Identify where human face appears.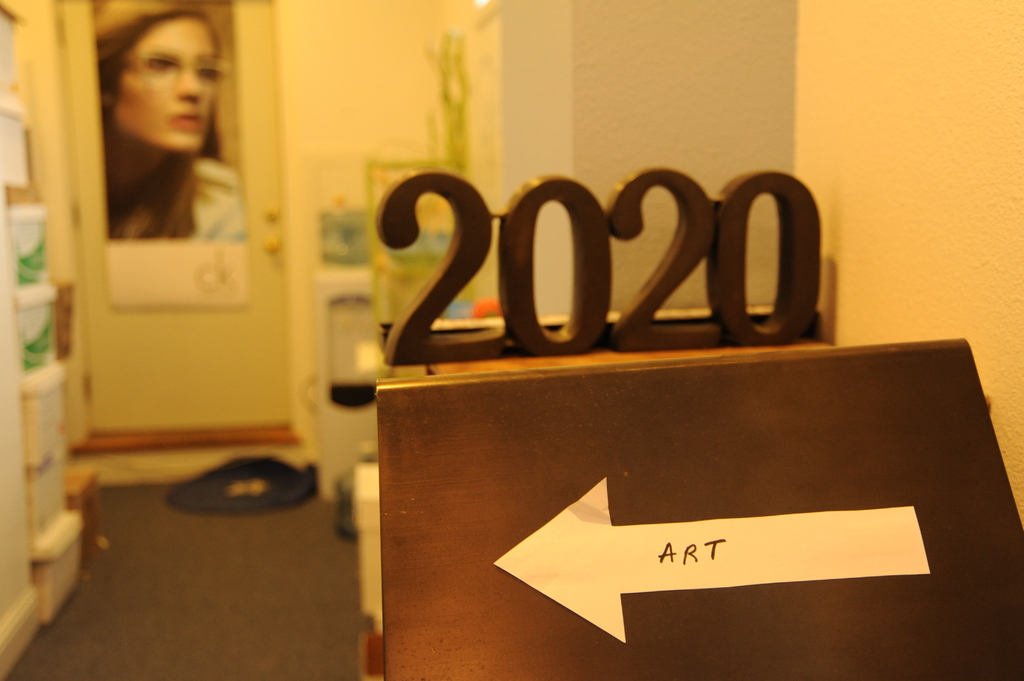
Appears at box(114, 15, 219, 152).
